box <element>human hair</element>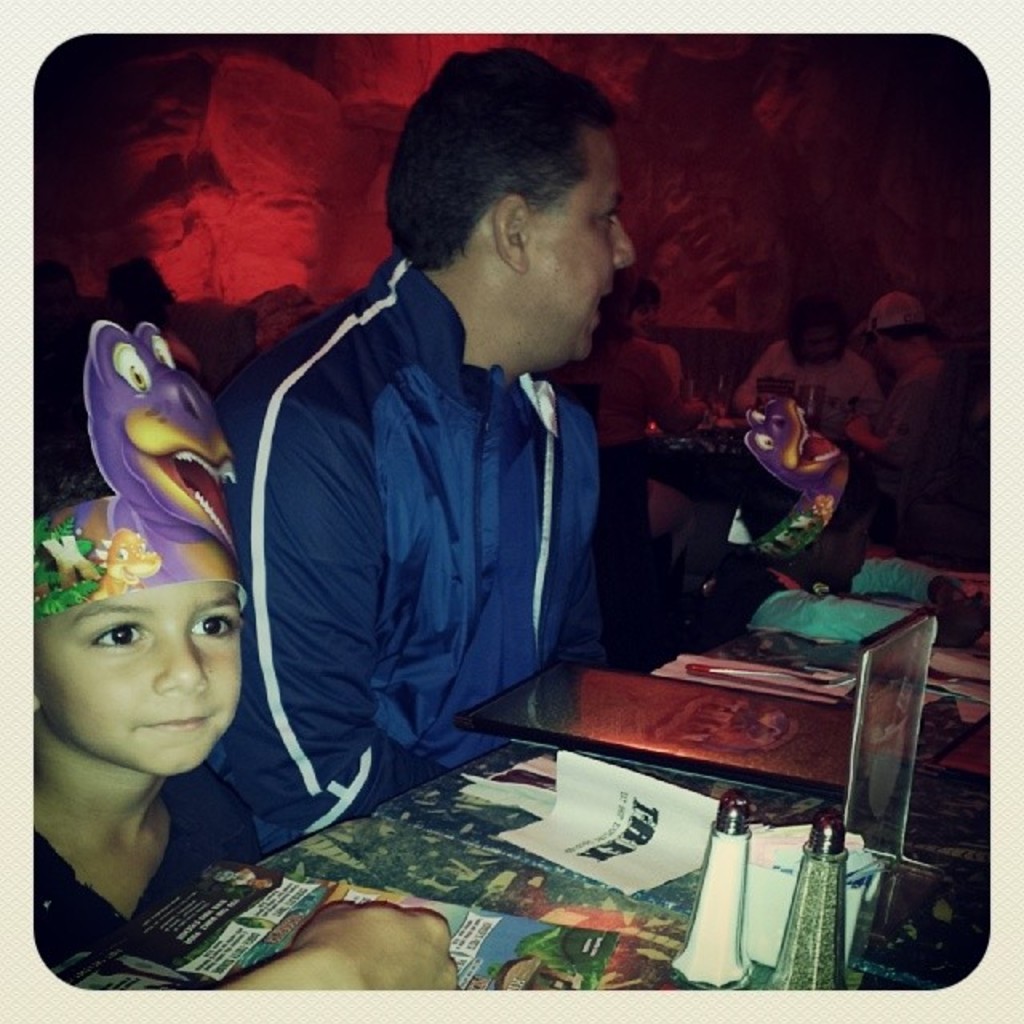
bbox=[790, 293, 853, 368]
